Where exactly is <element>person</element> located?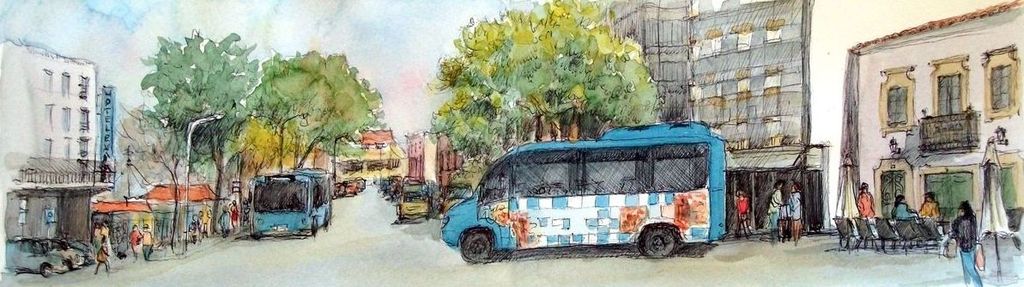
Its bounding box is (x1=887, y1=194, x2=922, y2=223).
